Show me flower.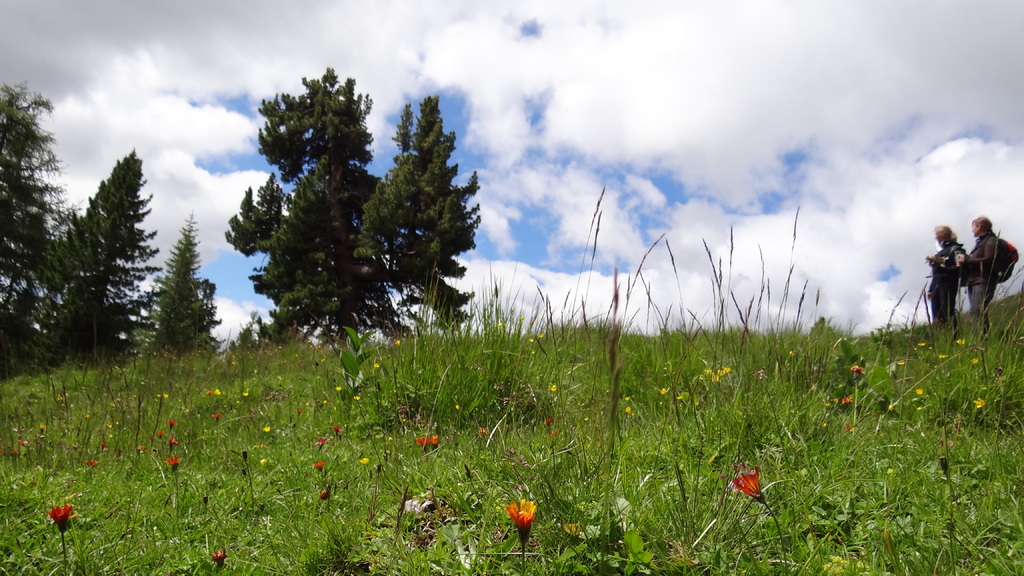
flower is here: 154/429/167/440.
